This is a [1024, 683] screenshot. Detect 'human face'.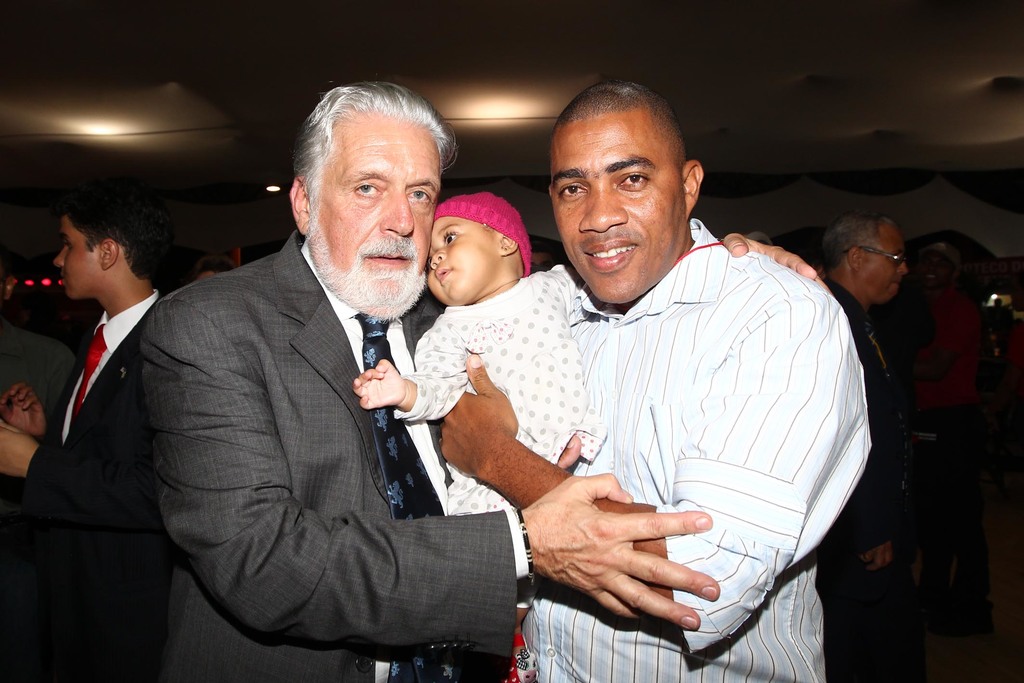
bbox=[312, 113, 442, 314].
